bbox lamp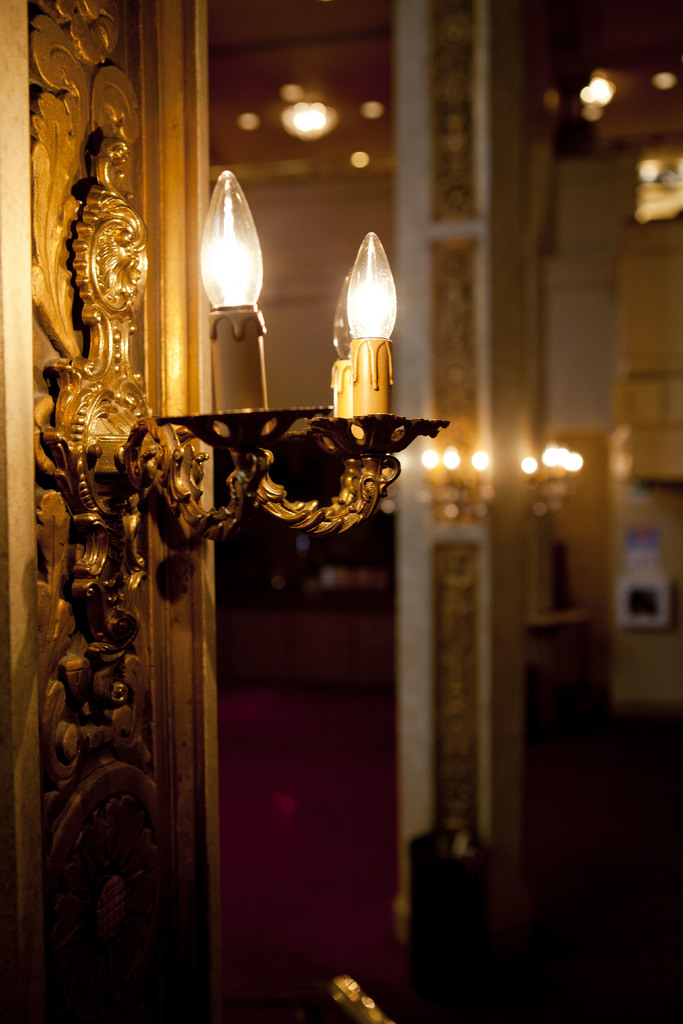
region(519, 438, 591, 517)
